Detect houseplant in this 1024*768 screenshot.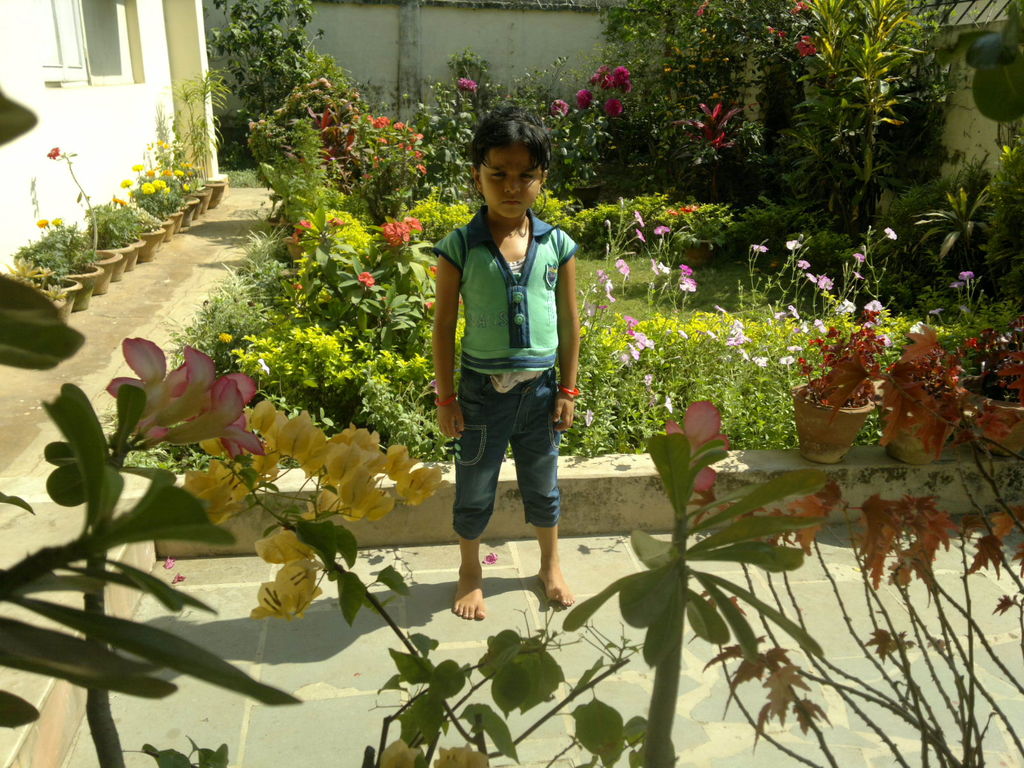
Detection: crop(36, 132, 129, 283).
